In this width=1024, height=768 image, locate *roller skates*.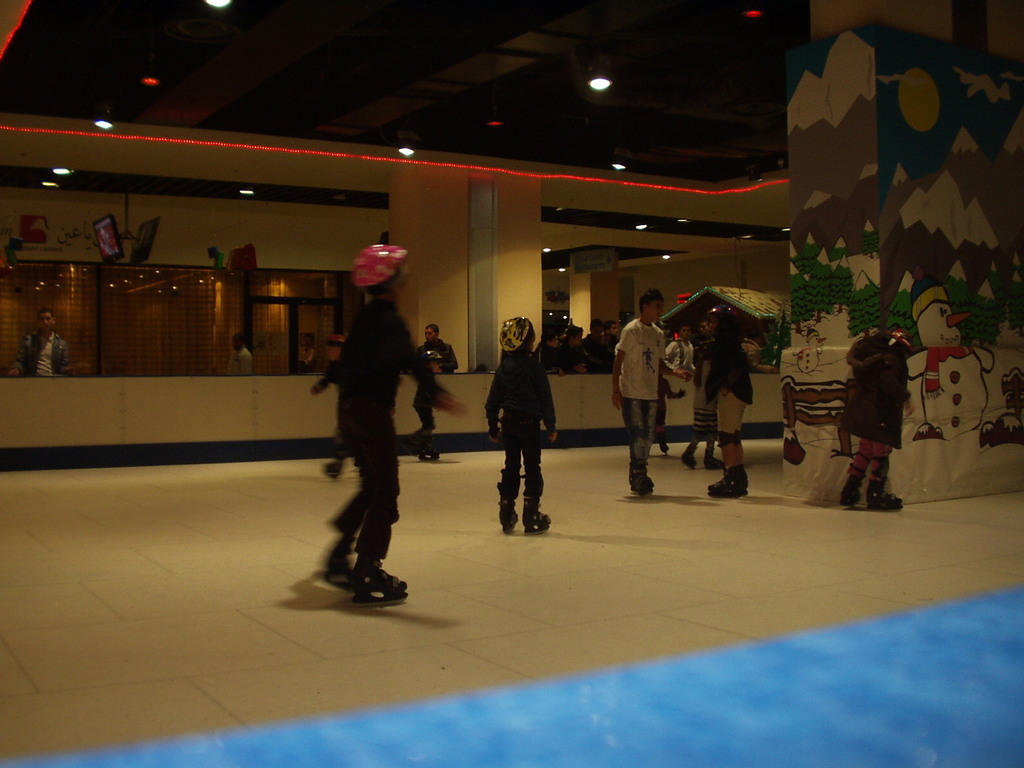
Bounding box: [left=655, top=432, right=669, bottom=456].
